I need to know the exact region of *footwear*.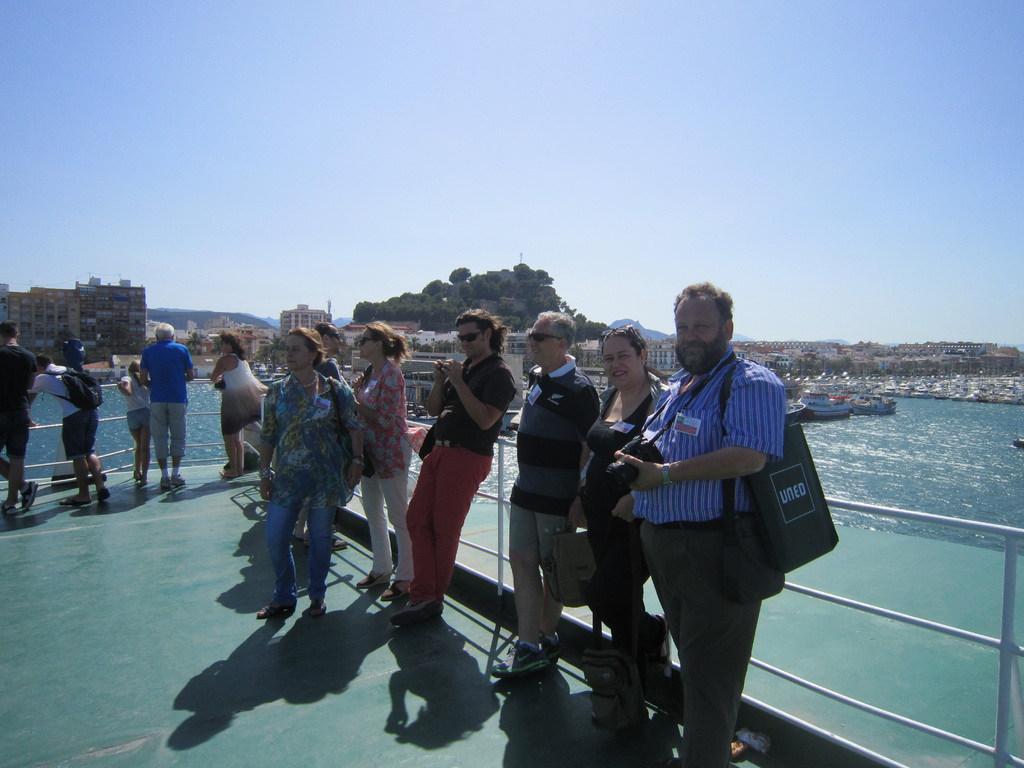
Region: (172,477,186,483).
